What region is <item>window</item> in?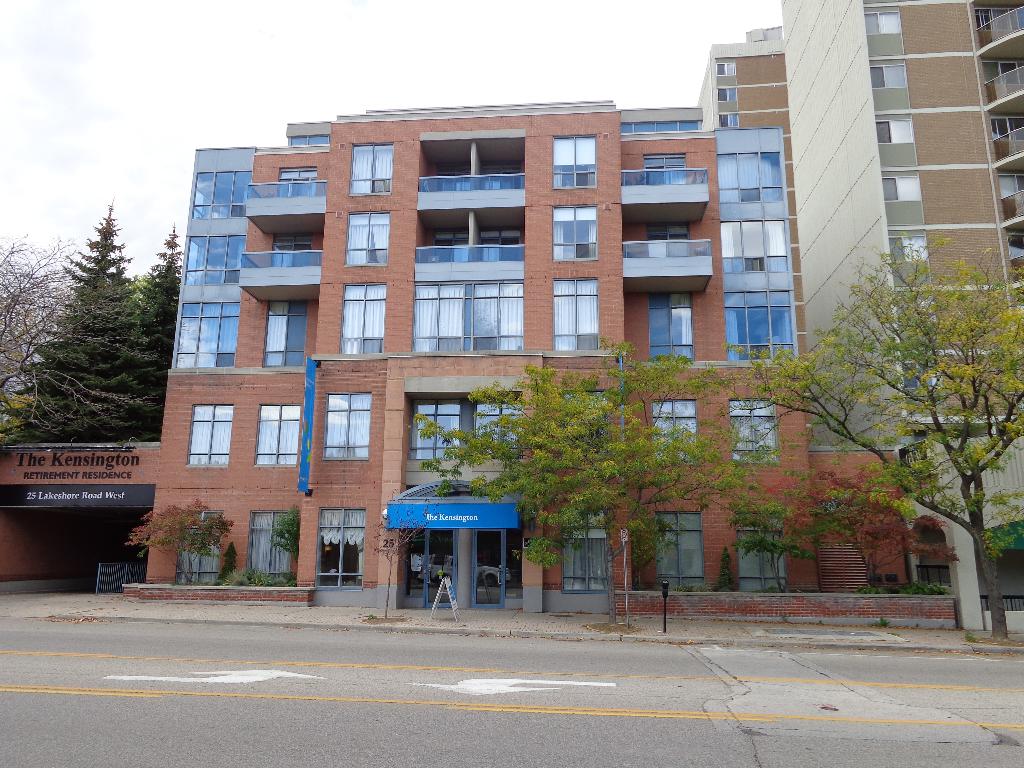
648:400:698:467.
